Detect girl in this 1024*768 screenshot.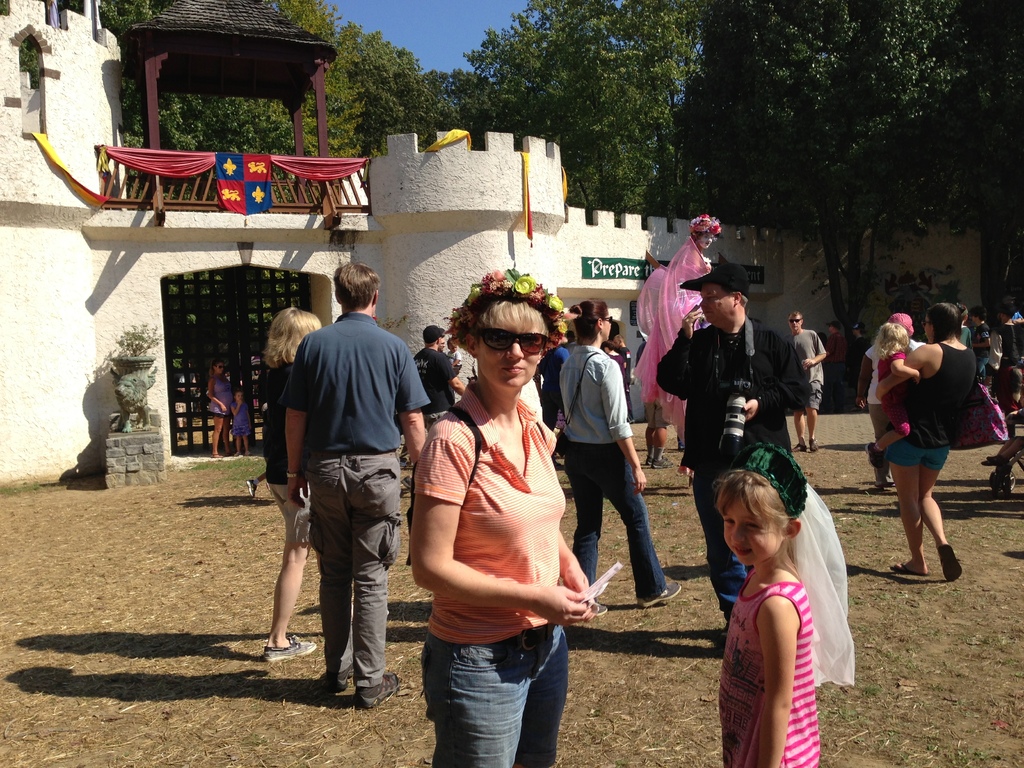
Detection: (left=565, top=298, right=680, bottom=616).
